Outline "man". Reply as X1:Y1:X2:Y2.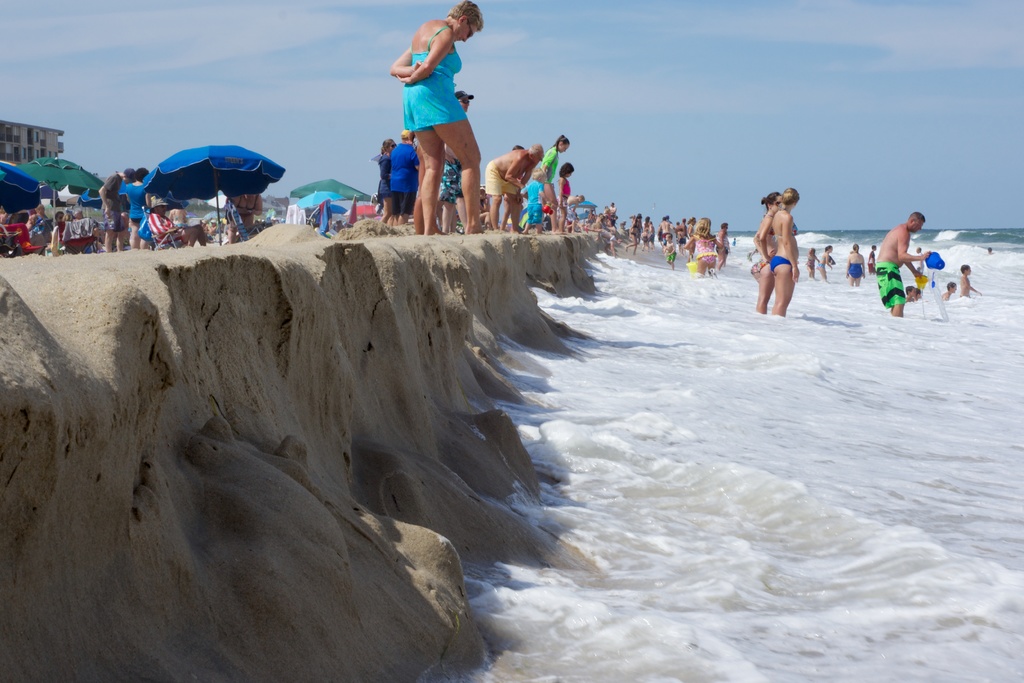
871:210:934:319.
